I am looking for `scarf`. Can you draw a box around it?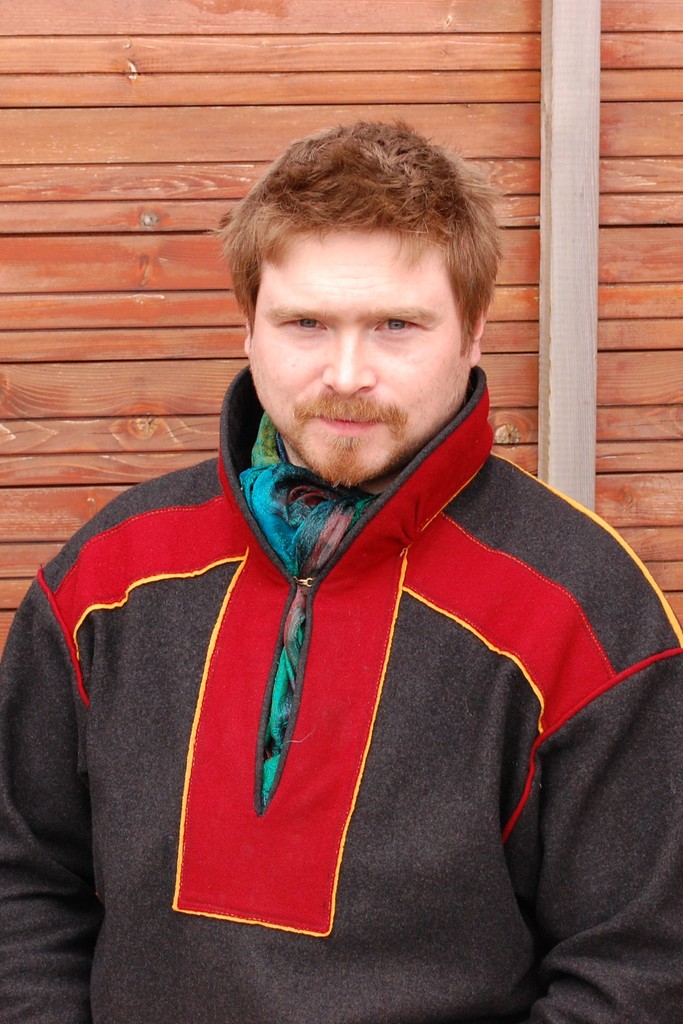
Sure, the bounding box is x1=236, y1=409, x2=388, y2=808.
